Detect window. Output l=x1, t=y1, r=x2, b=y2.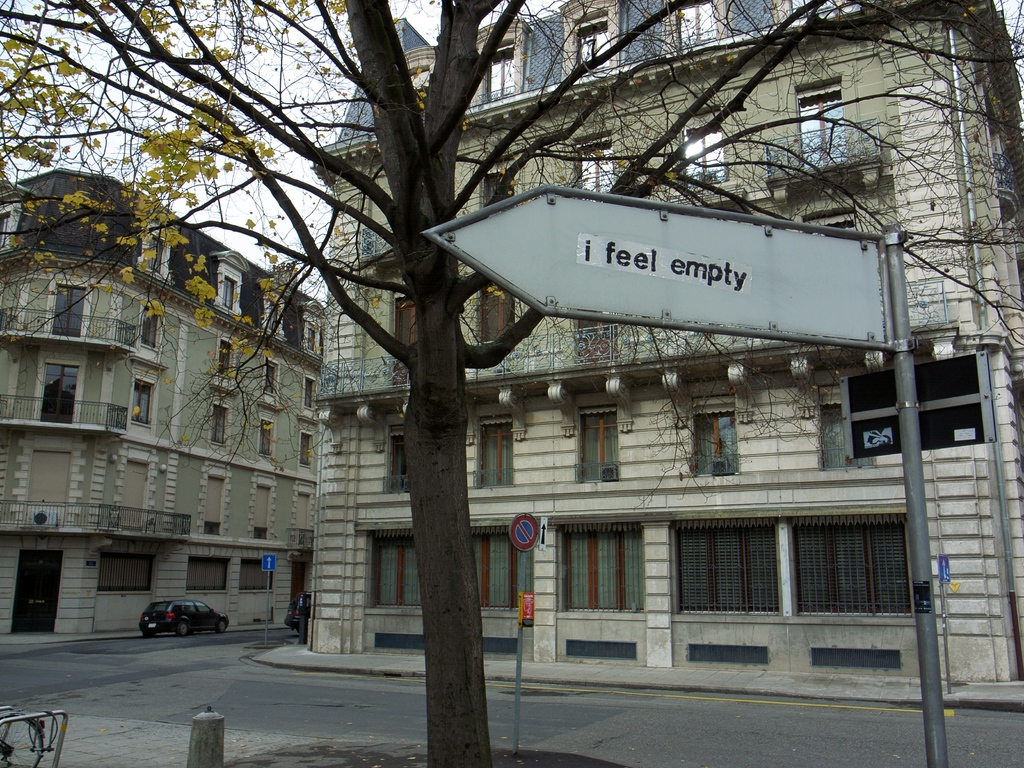
l=143, t=308, r=156, b=348.
